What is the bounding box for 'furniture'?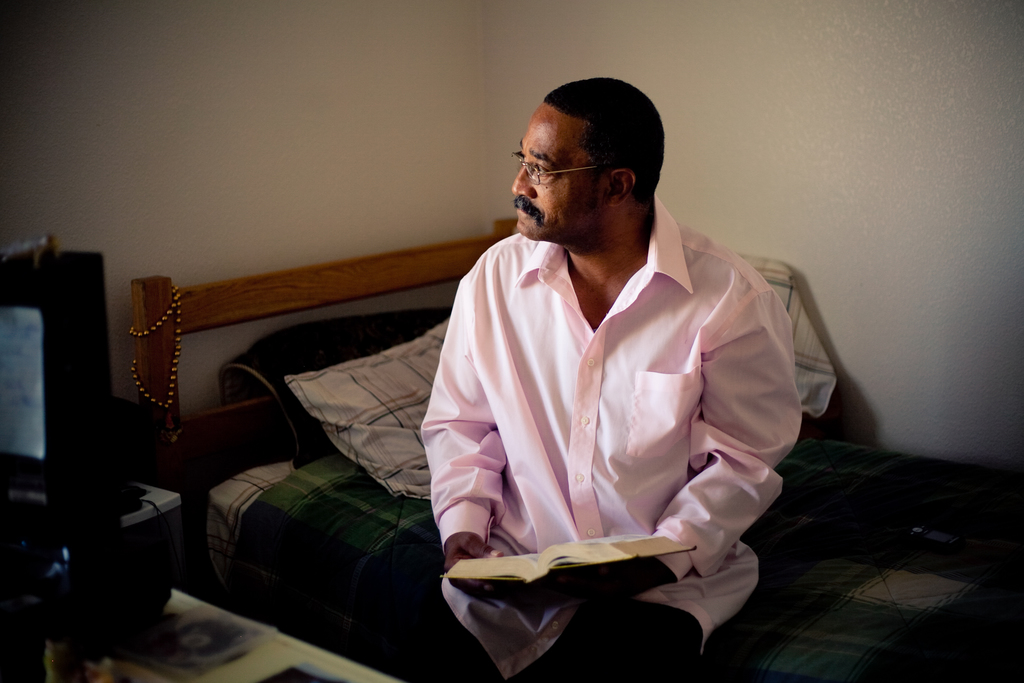
(x1=5, y1=477, x2=388, y2=682).
